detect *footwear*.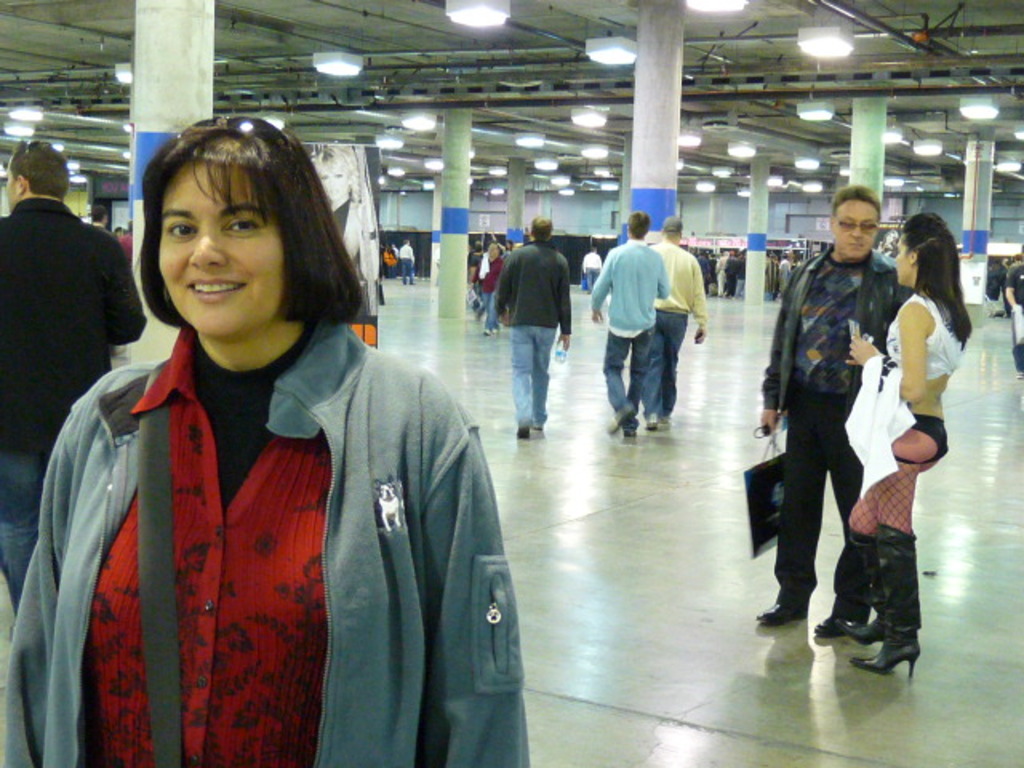
Detected at 811, 605, 869, 635.
